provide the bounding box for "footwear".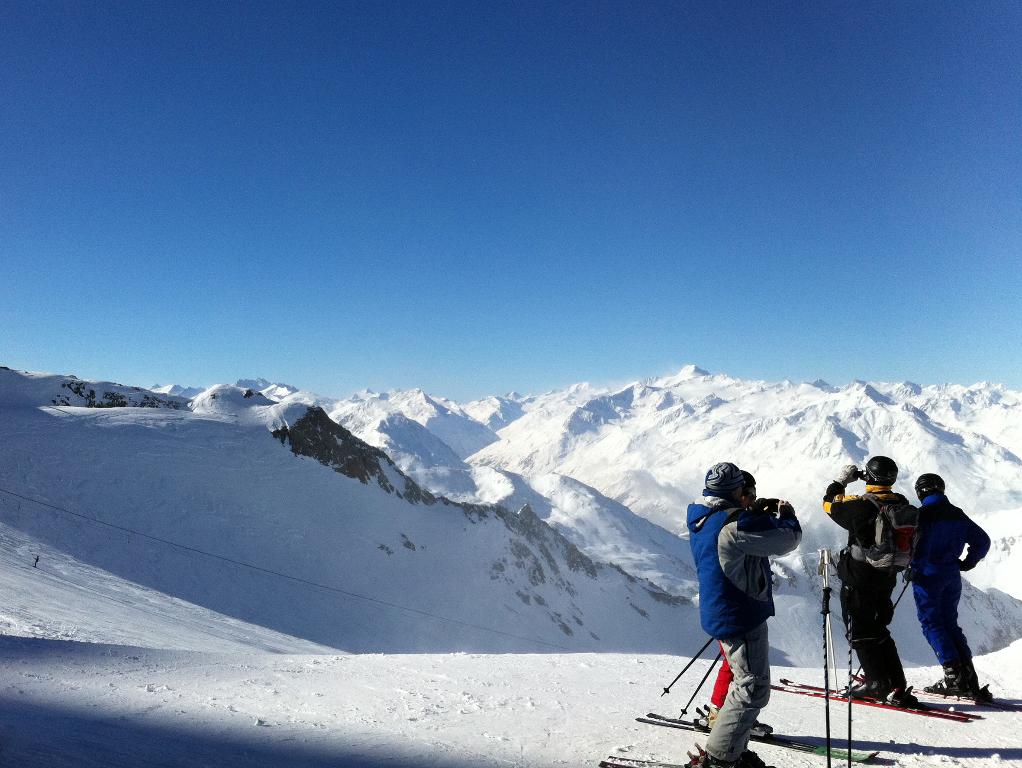
887:685:914:709.
